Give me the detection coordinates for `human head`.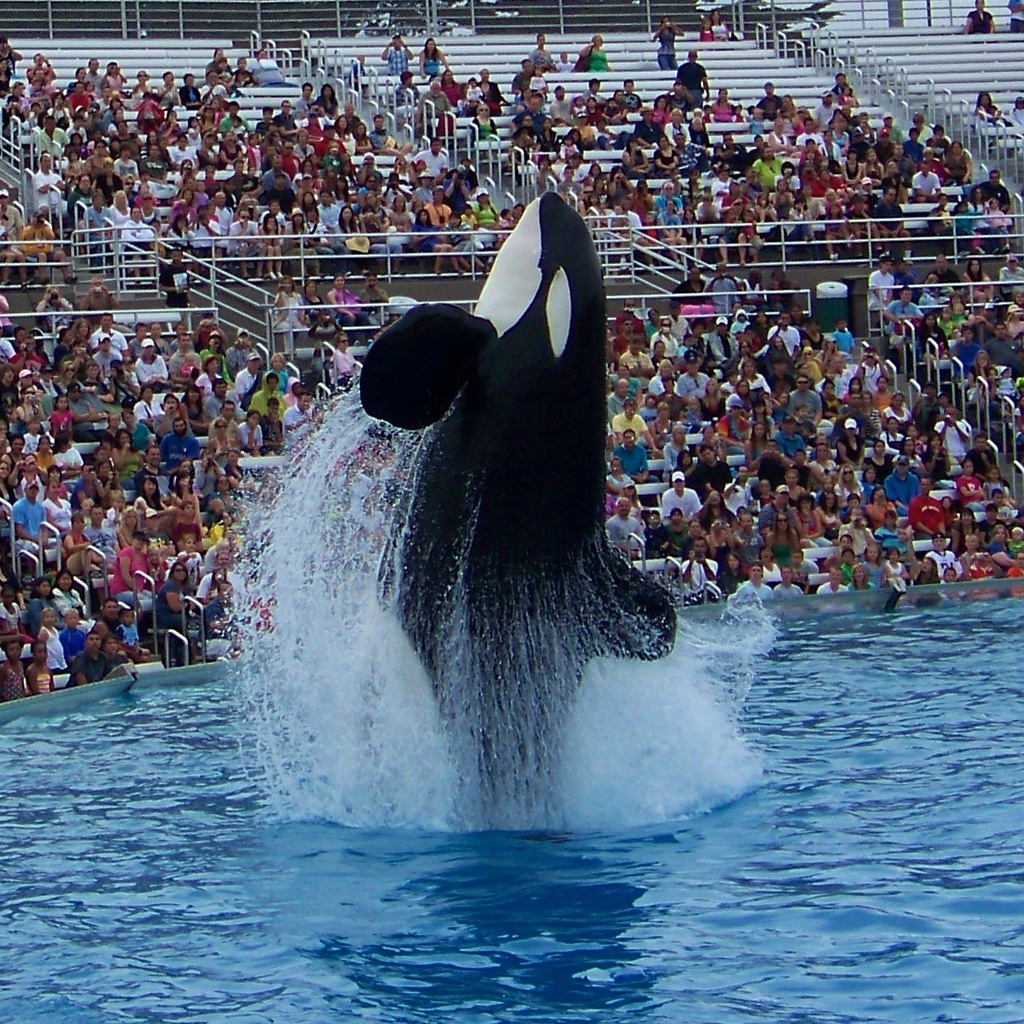
pyautogui.locateOnScreen(160, 397, 178, 416).
